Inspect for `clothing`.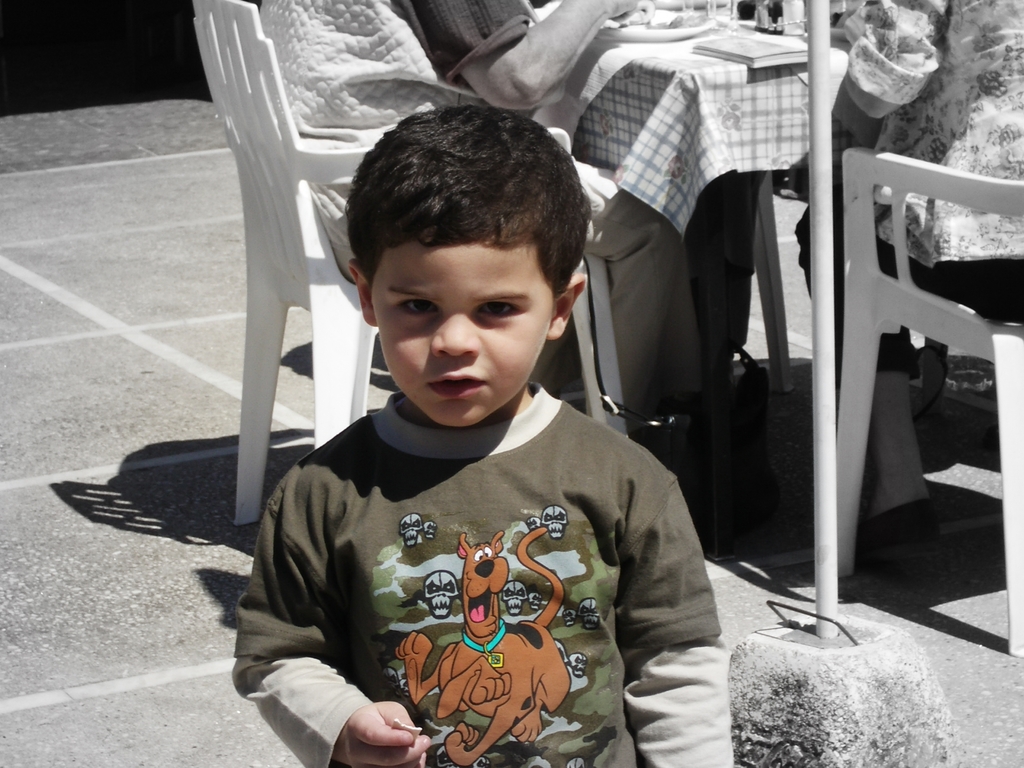
Inspection: [x1=267, y1=0, x2=700, y2=440].
